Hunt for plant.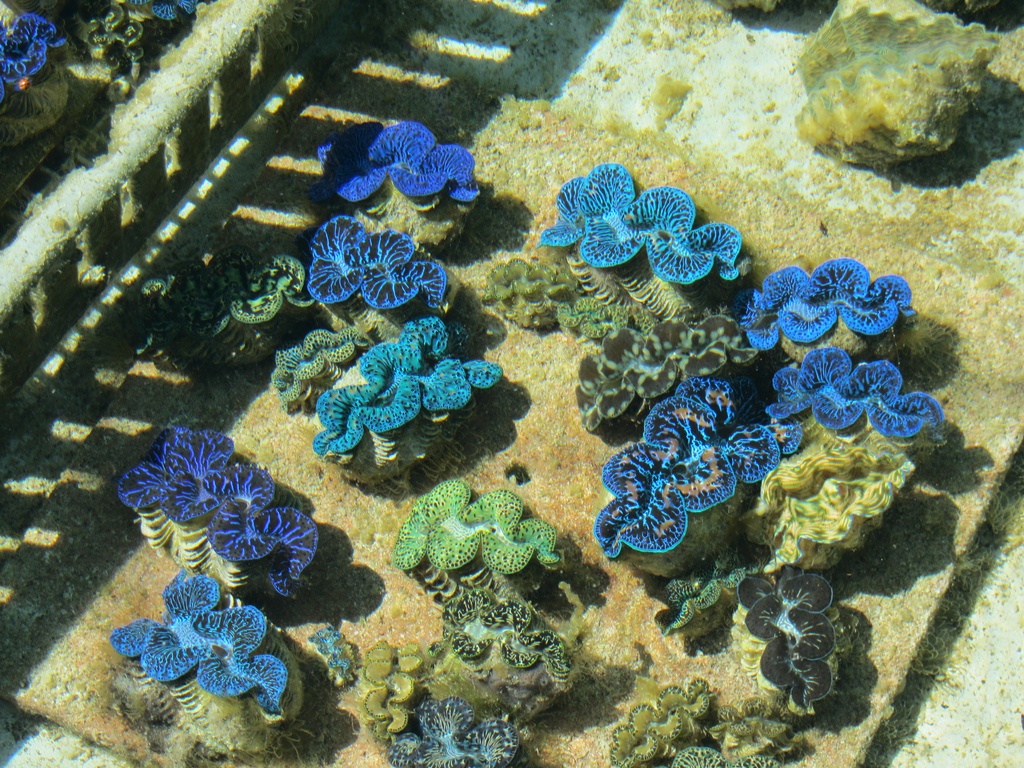
Hunted down at box(312, 315, 508, 486).
